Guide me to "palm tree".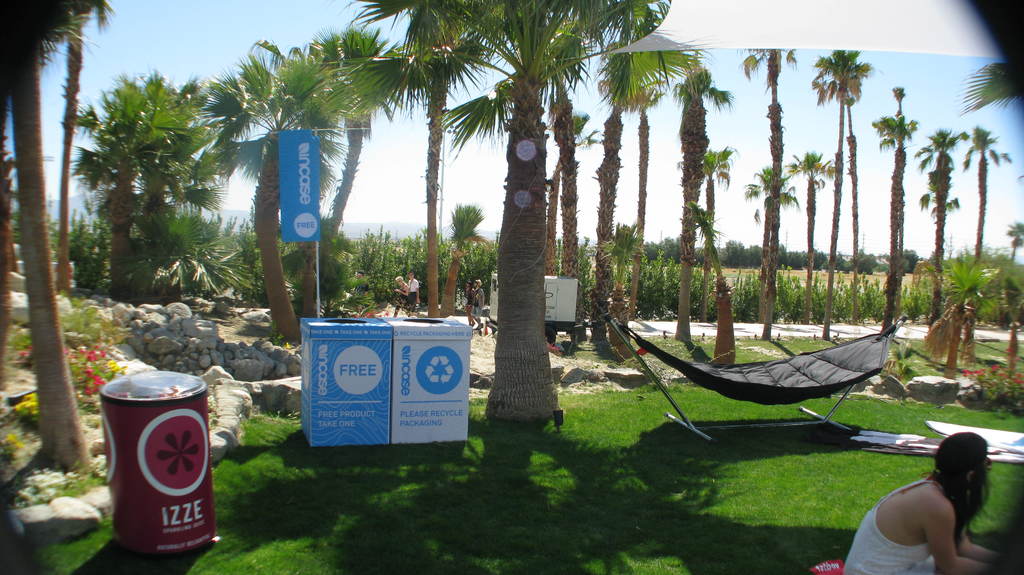
Guidance: rect(0, 0, 81, 477).
